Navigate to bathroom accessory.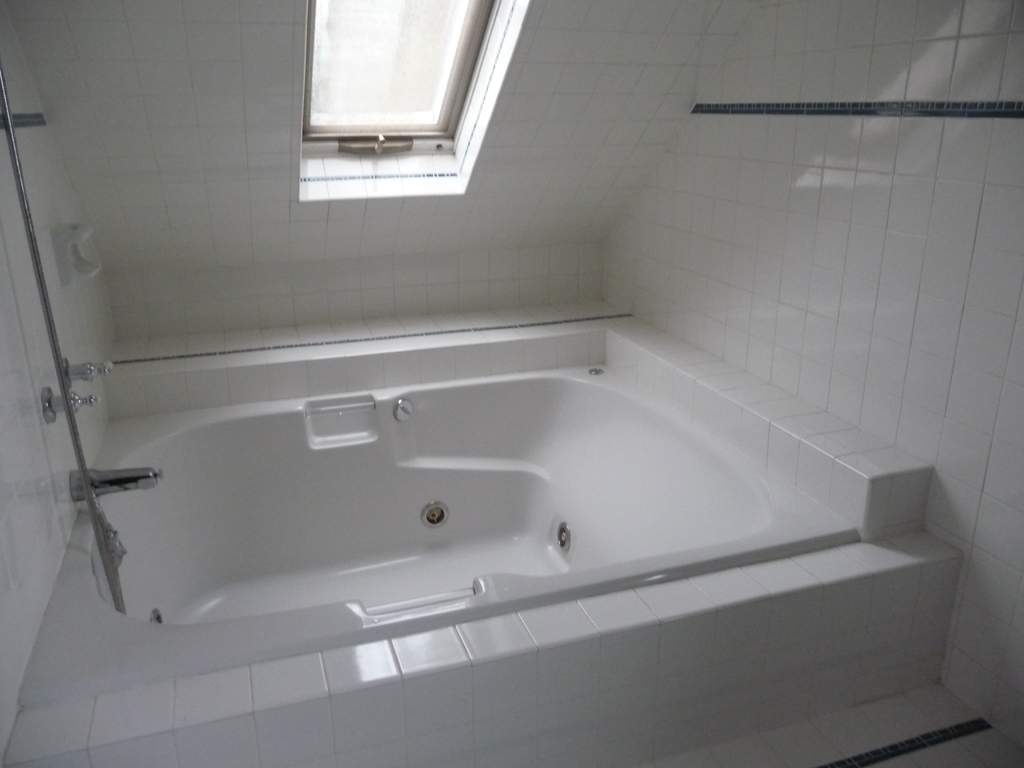
Navigation target: (left=0, top=70, right=125, bottom=612).
